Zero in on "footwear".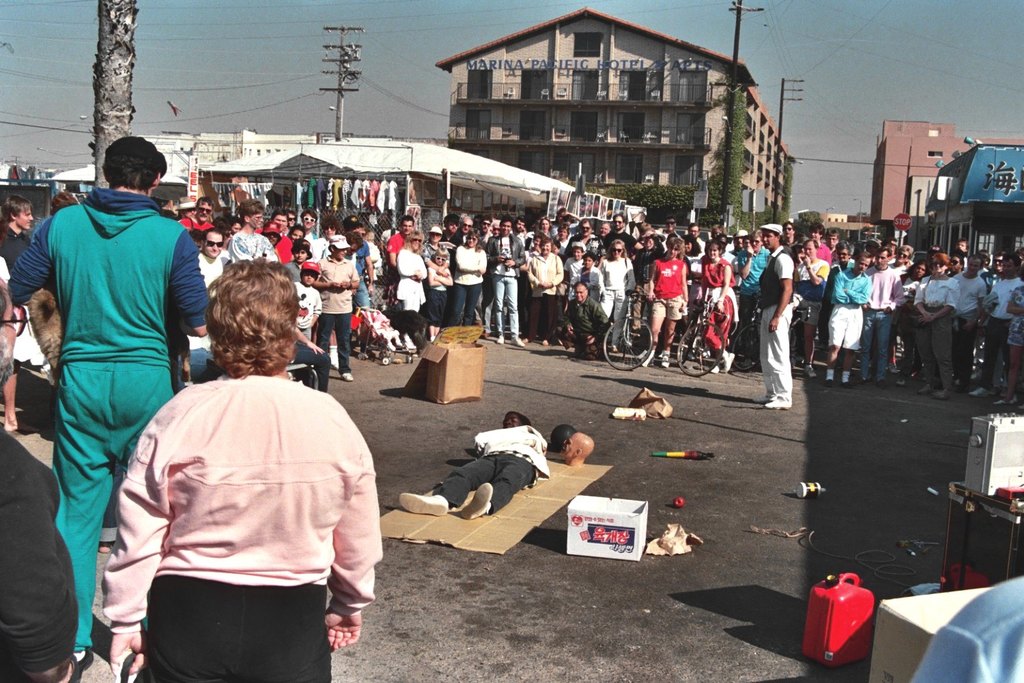
Zeroed in: [763, 396, 794, 406].
